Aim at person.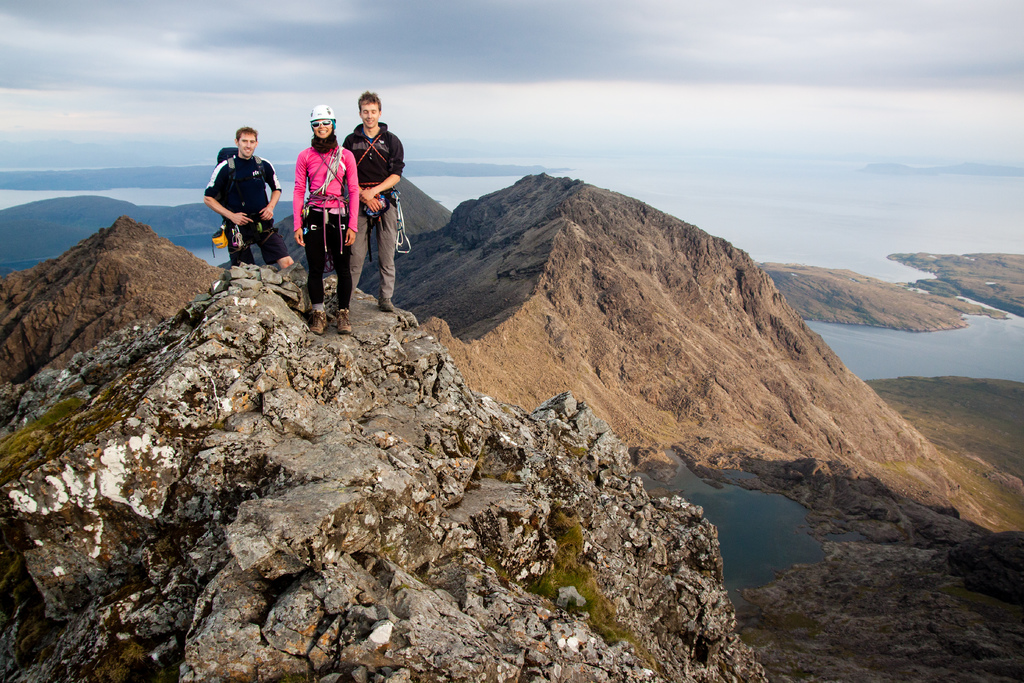
Aimed at x1=344, y1=89, x2=406, y2=311.
